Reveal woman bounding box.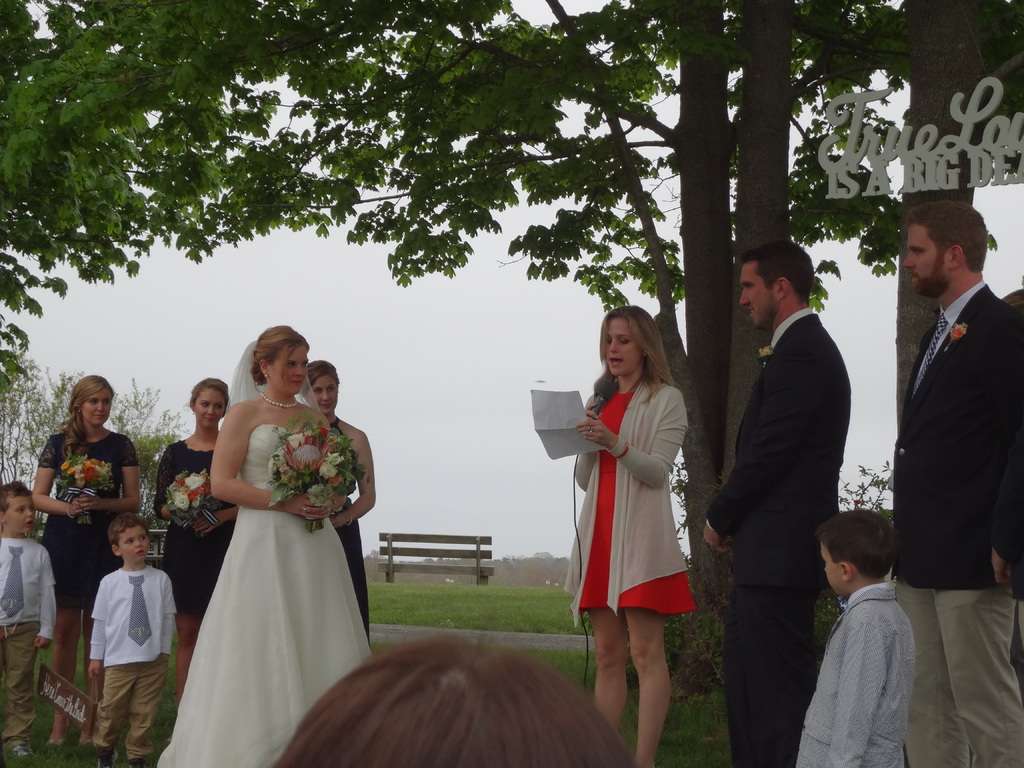
Revealed: 154,377,244,702.
